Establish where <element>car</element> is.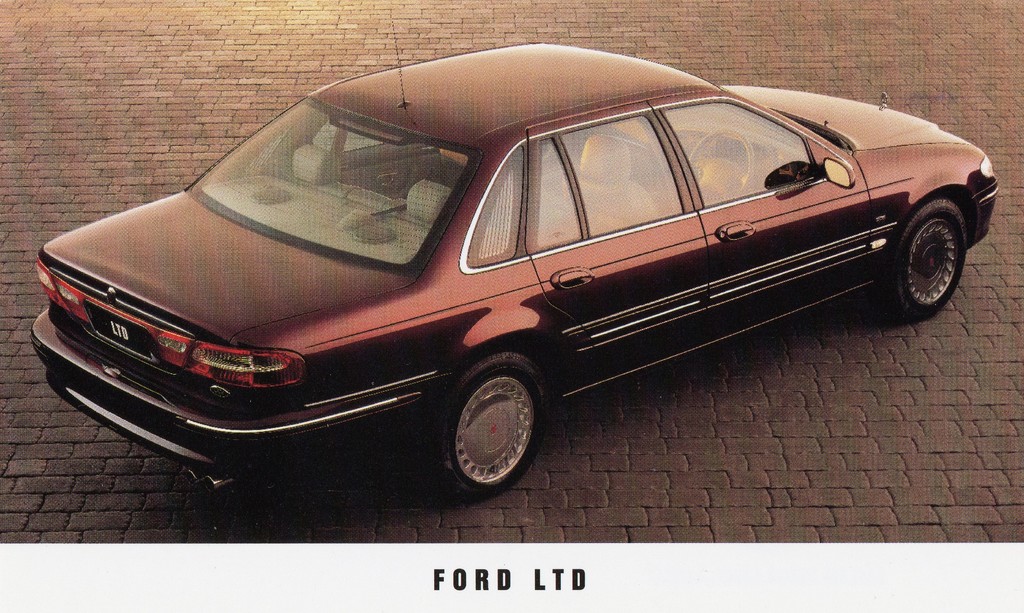
Established at bbox=[29, 10, 998, 502].
